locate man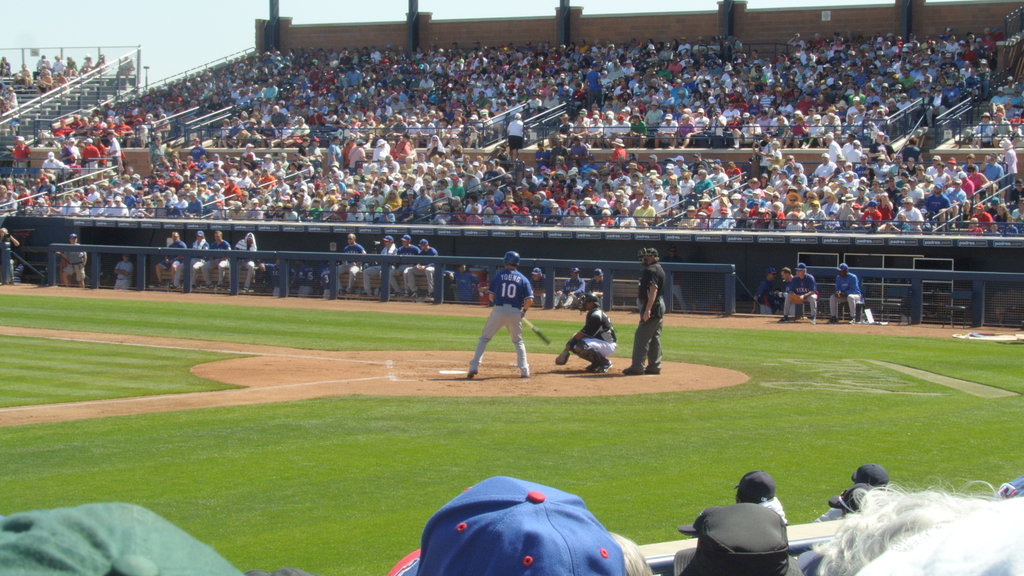
left=710, top=207, right=733, bottom=228
